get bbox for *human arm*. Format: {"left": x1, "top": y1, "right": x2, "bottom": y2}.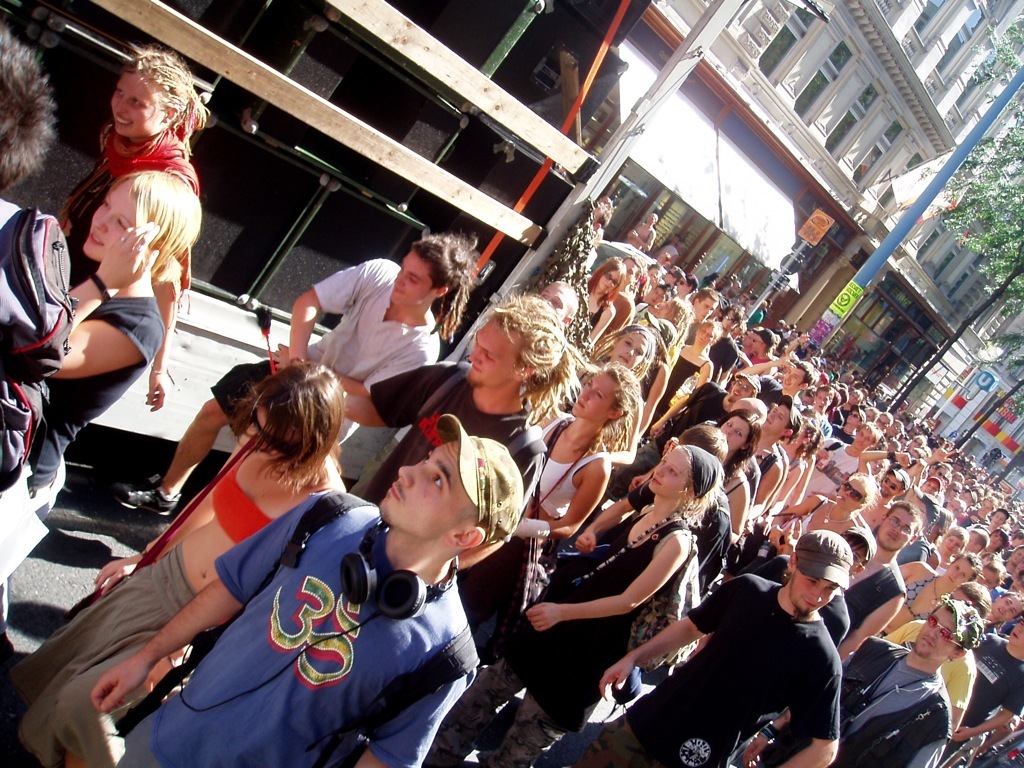
{"left": 772, "top": 459, "right": 792, "bottom": 500}.
